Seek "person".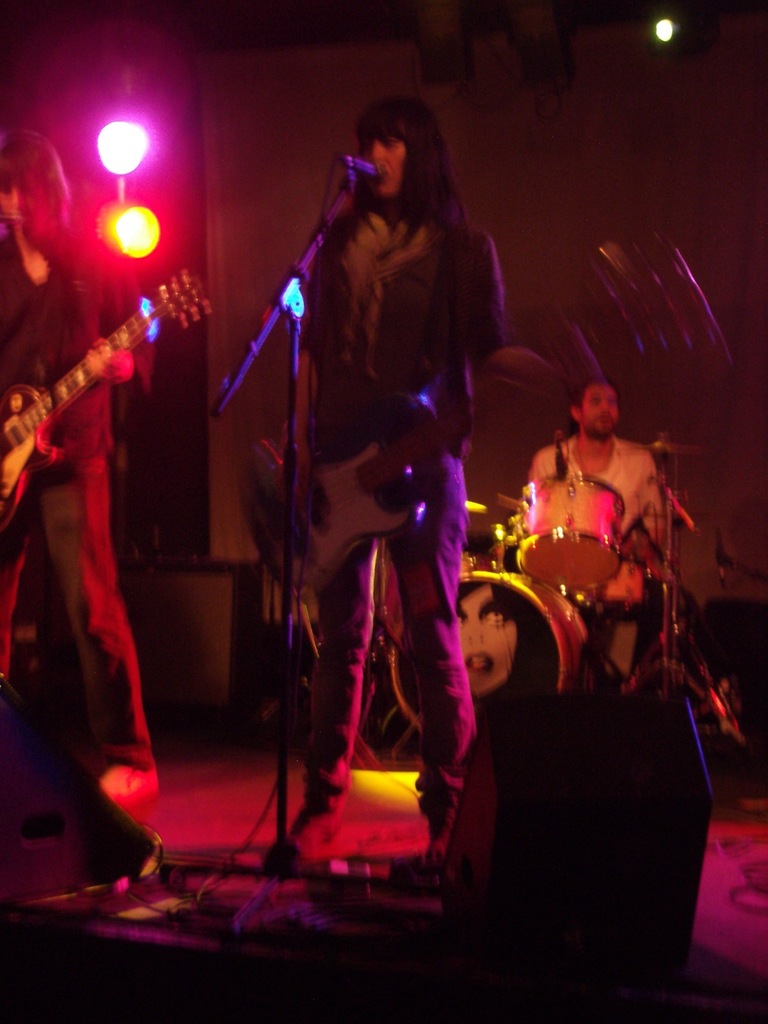
[0, 134, 109, 621].
